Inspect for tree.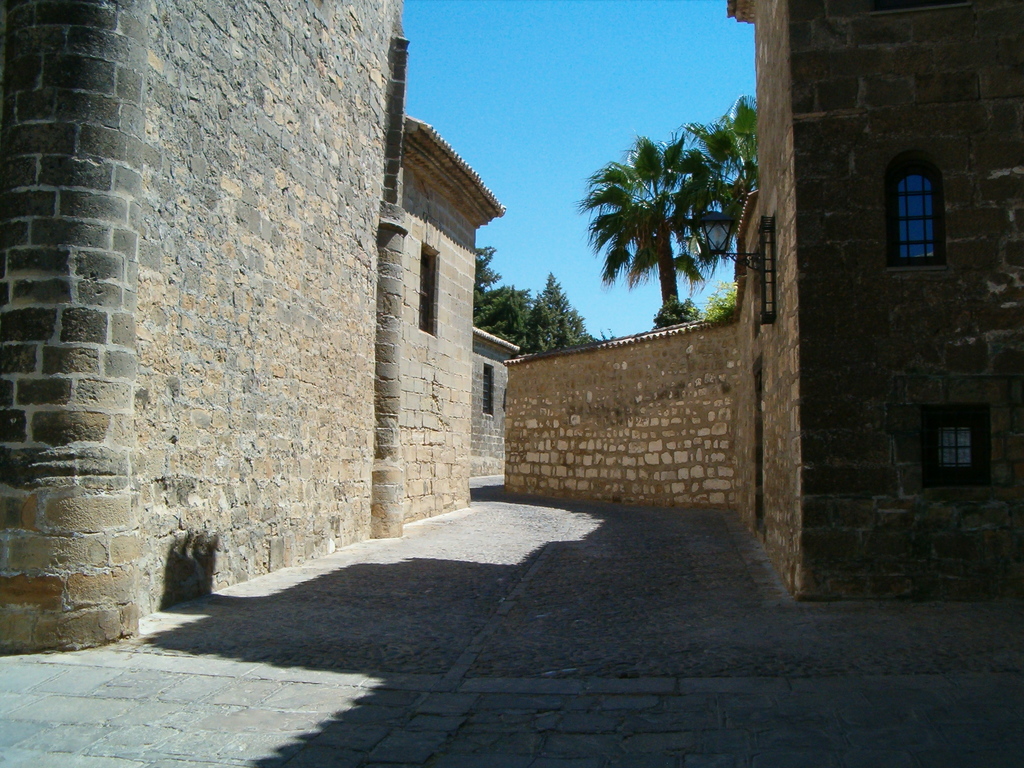
Inspection: region(519, 266, 613, 367).
